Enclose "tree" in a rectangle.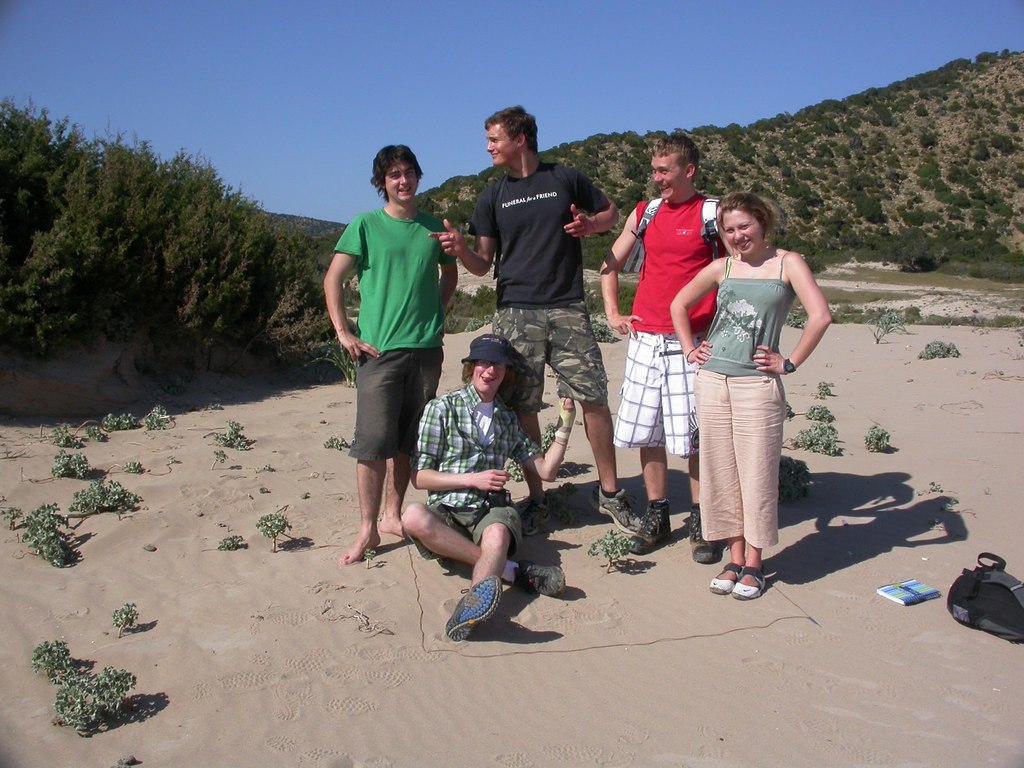
[x1=792, y1=203, x2=810, y2=220].
